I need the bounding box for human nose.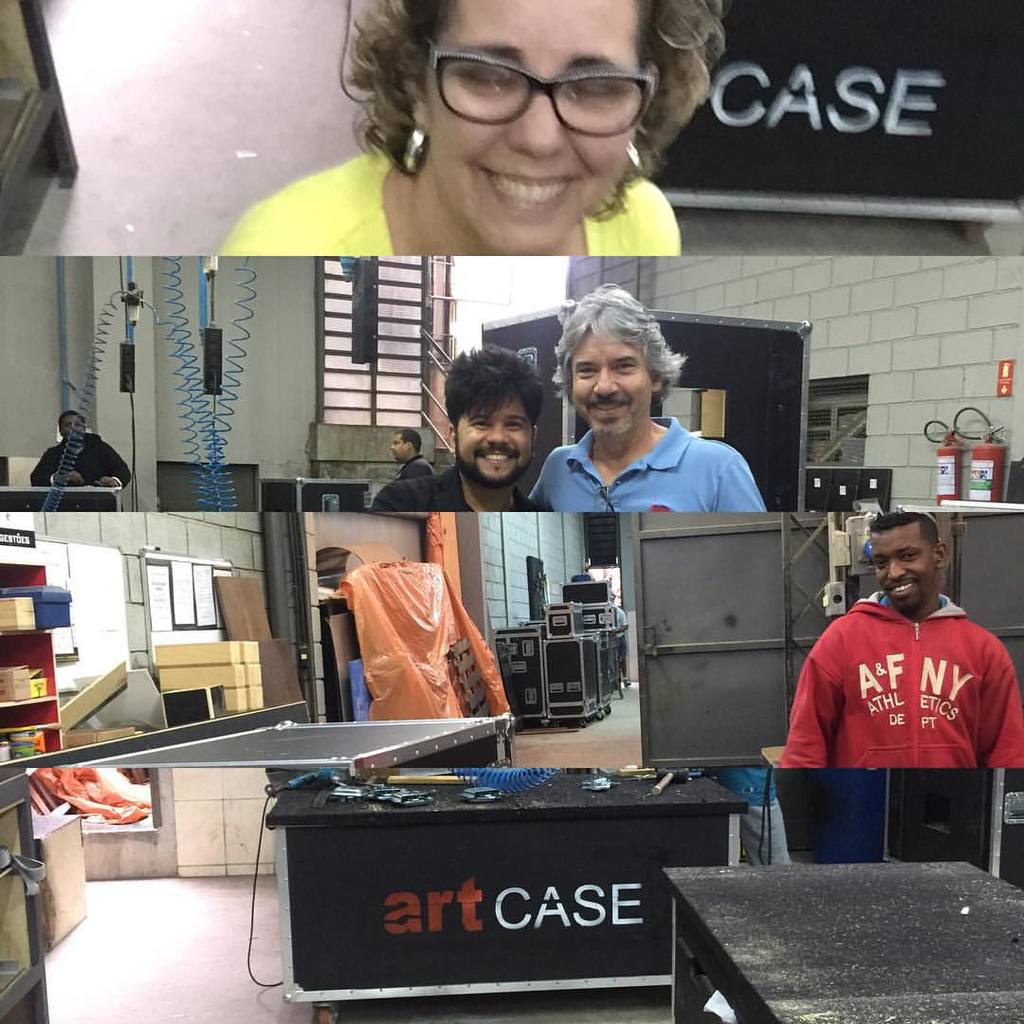
Here it is: l=888, t=558, r=903, b=579.
